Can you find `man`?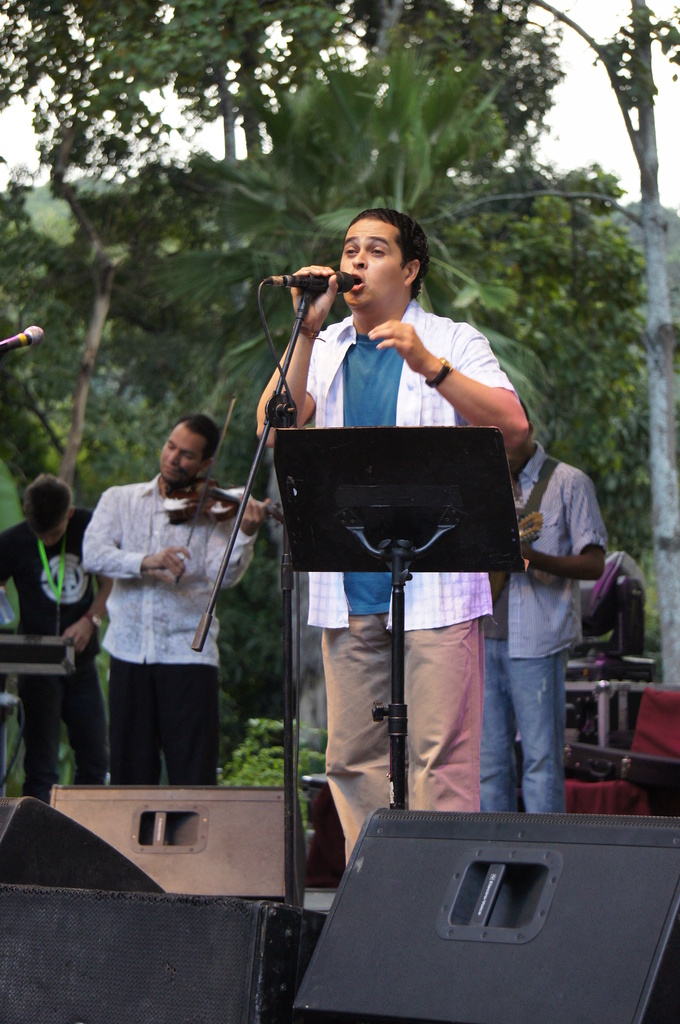
Yes, bounding box: {"x1": 0, "y1": 473, "x2": 114, "y2": 802}.
